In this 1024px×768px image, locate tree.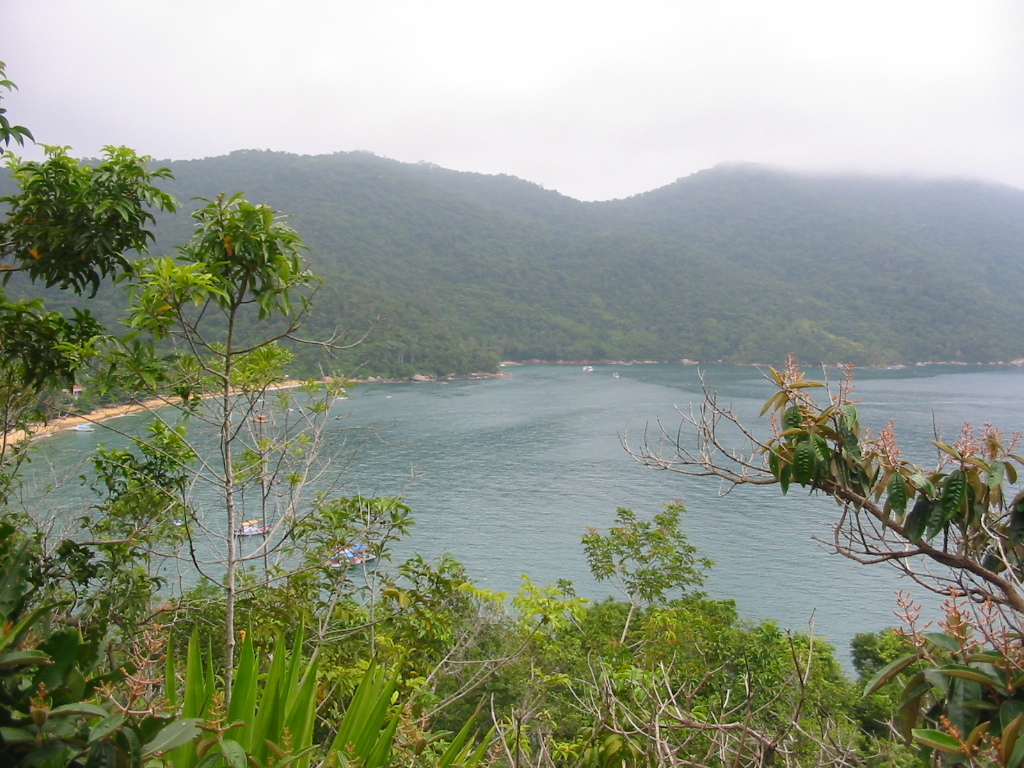
Bounding box: box=[593, 336, 1023, 767].
